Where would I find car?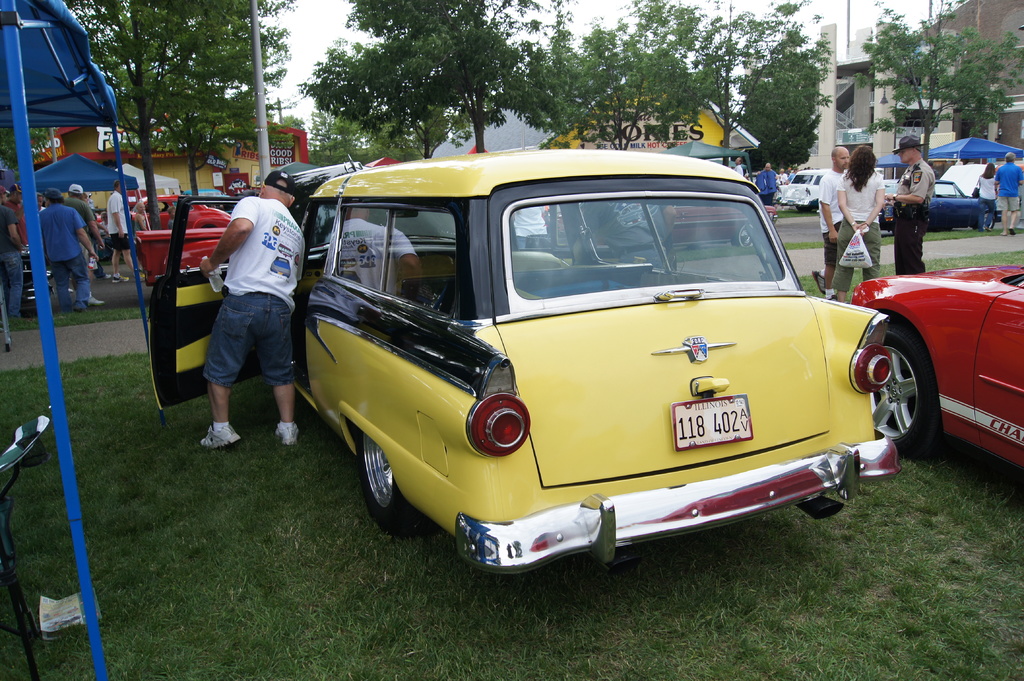
At [147,143,906,588].
